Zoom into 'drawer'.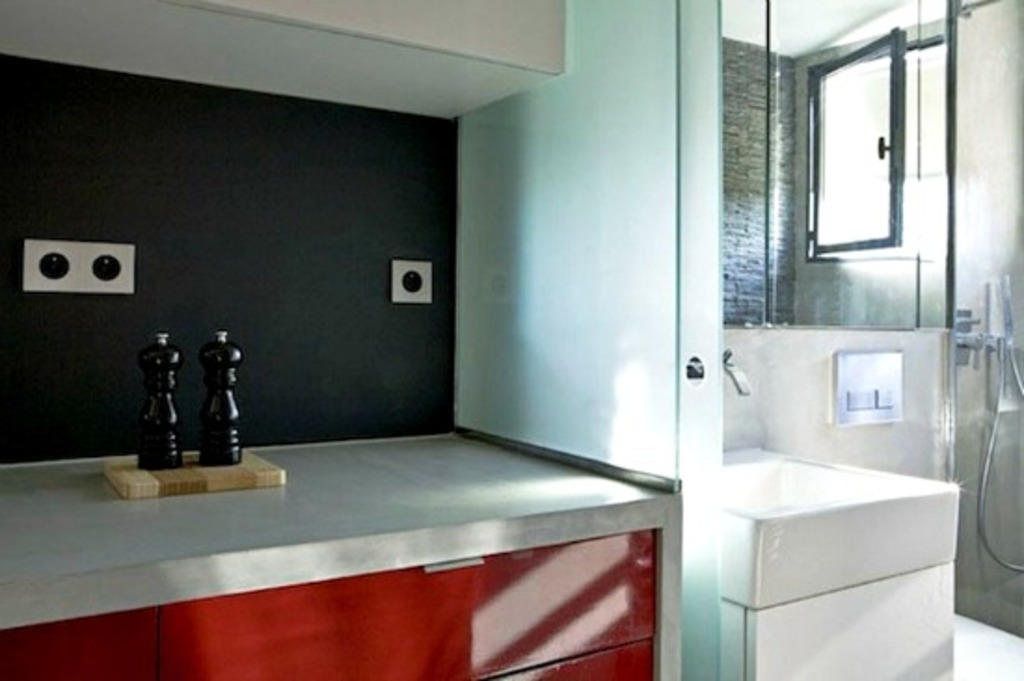
Zoom target: (497, 636, 655, 679).
